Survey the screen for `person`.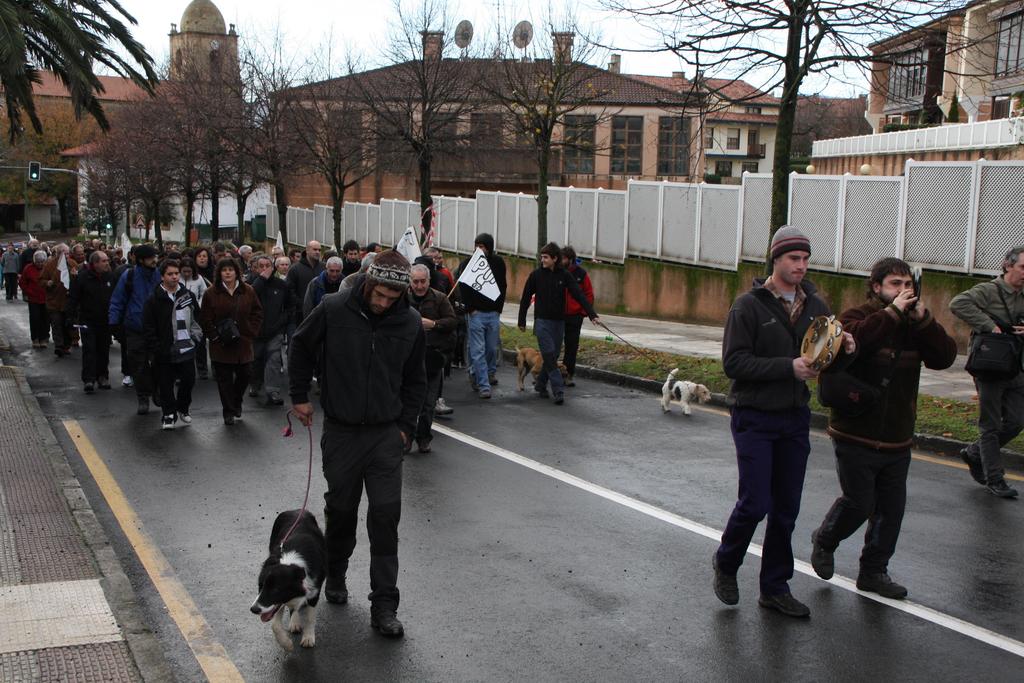
Survey found: crop(710, 230, 854, 629).
